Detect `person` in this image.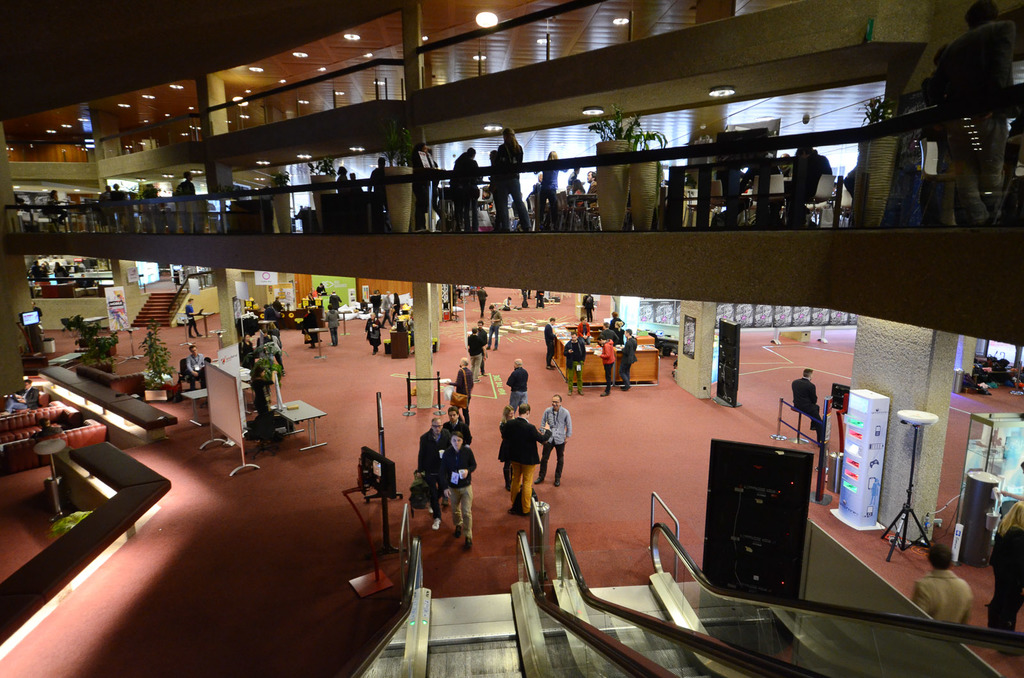
Detection: 610,312,626,345.
